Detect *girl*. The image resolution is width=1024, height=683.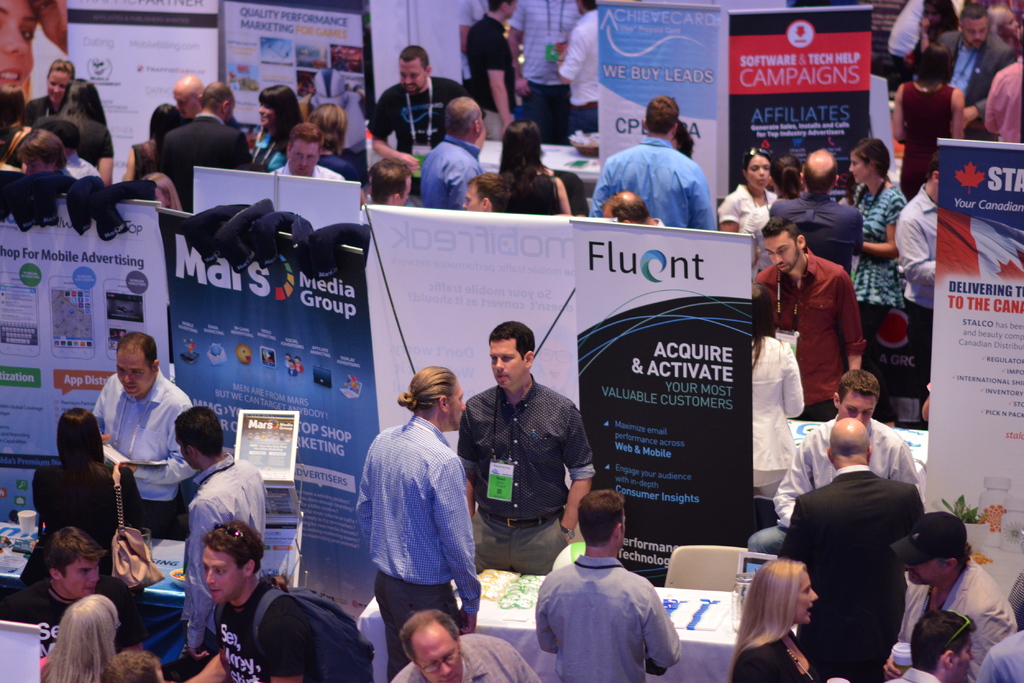
rect(719, 145, 781, 231).
